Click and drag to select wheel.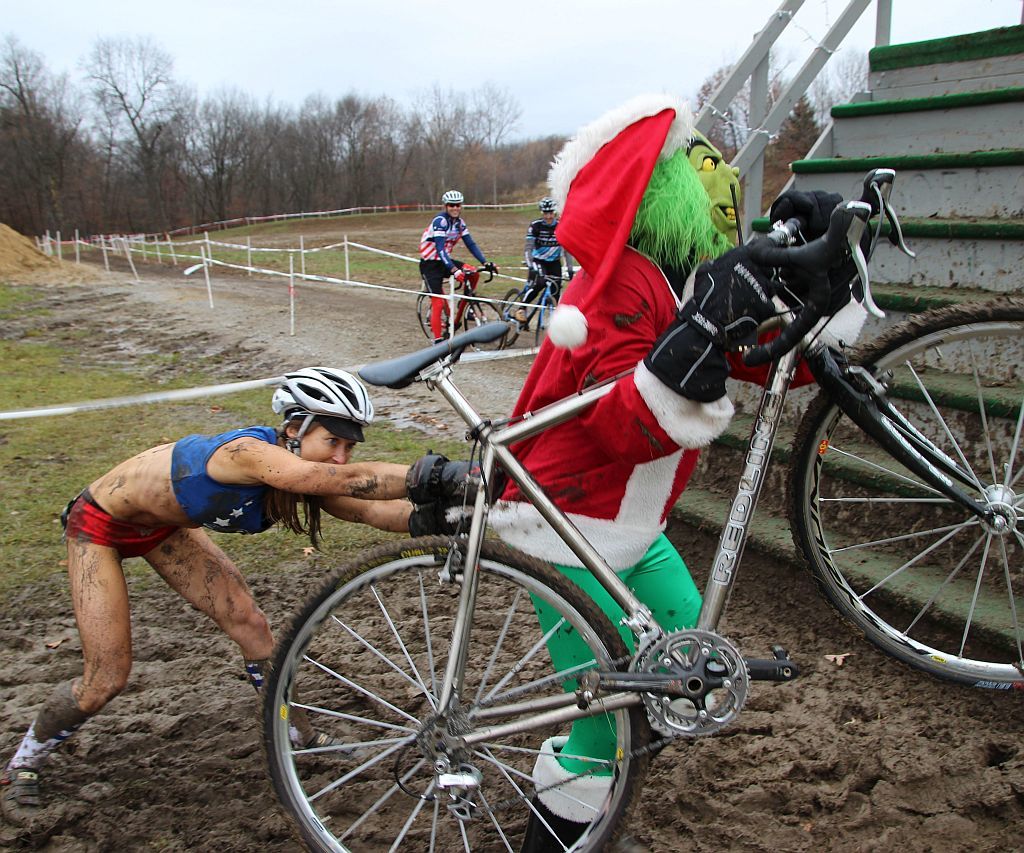
Selection: (419, 290, 453, 338).
